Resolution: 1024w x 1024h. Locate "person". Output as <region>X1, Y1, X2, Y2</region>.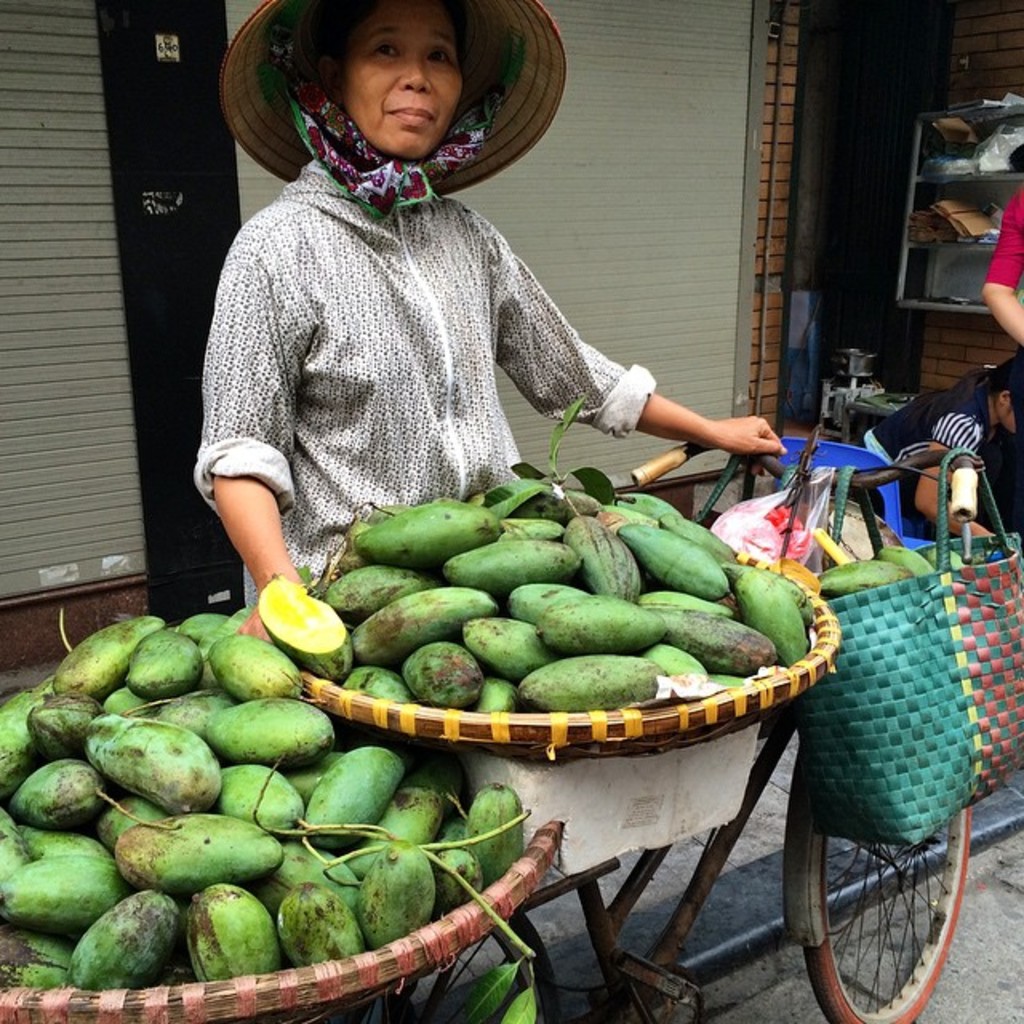
<region>984, 171, 1022, 355</region>.
